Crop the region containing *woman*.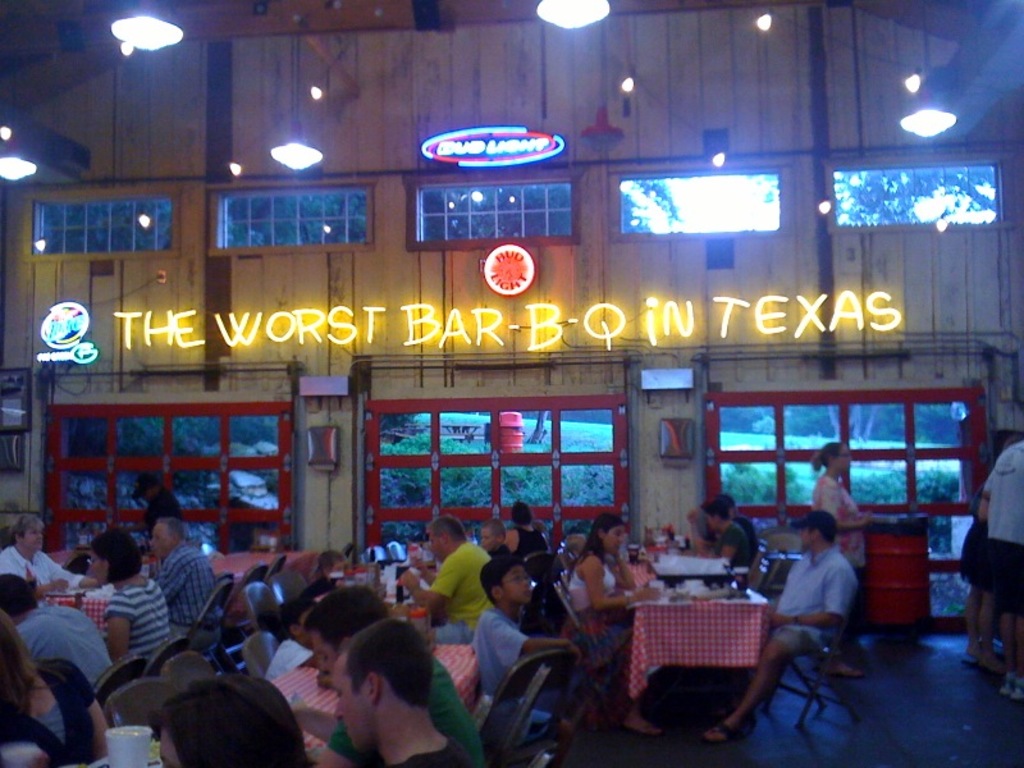
Crop region: box(134, 484, 183, 550).
